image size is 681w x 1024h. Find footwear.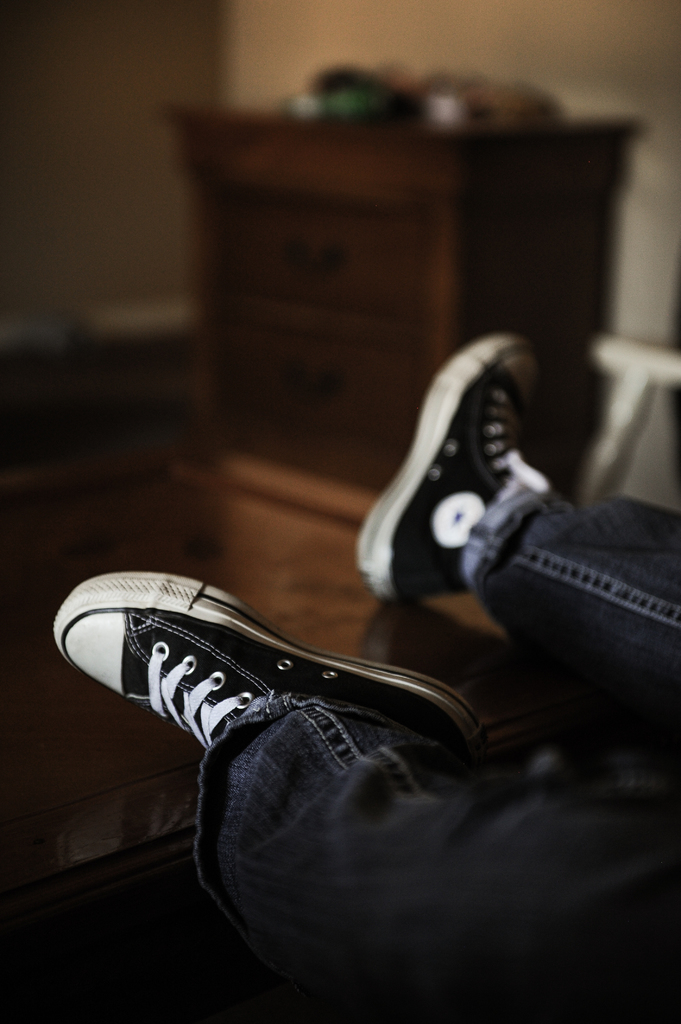
[x1=348, y1=335, x2=539, y2=594].
